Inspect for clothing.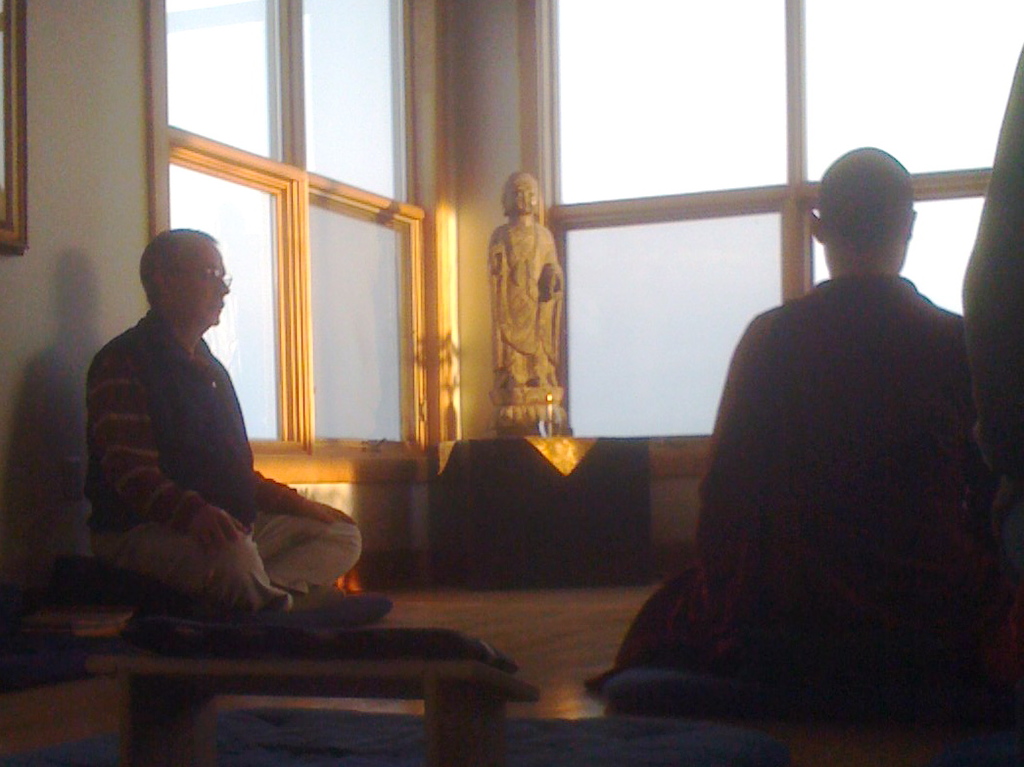
Inspection: <bbox>487, 221, 564, 386</bbox>.
